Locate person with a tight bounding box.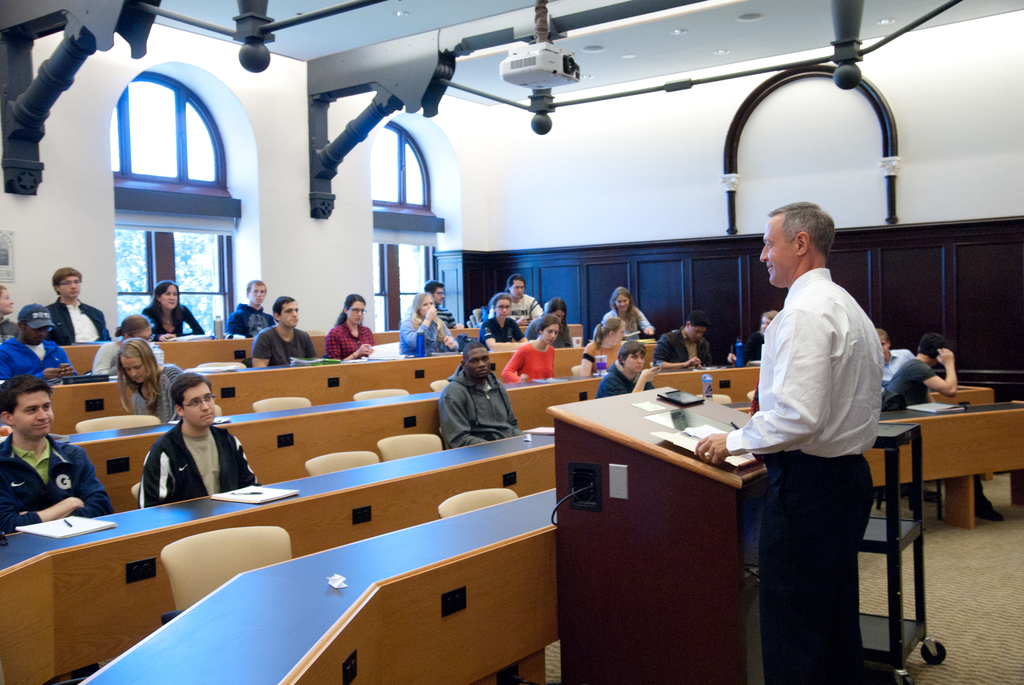
Rect(136, 371, 262, 512).
